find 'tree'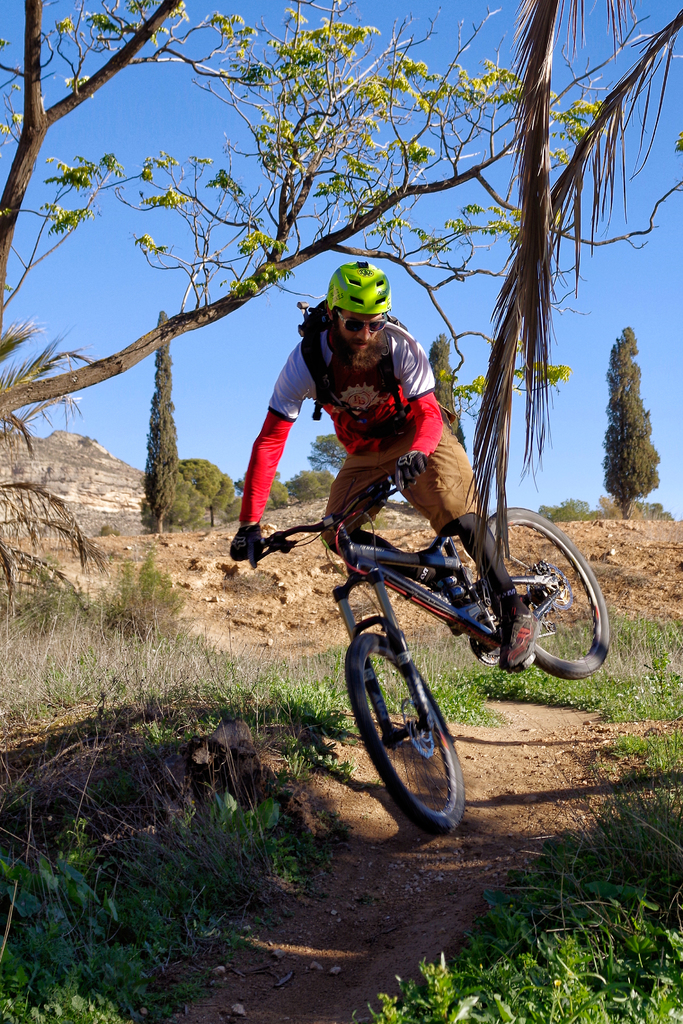
detection(291, 468, 340, 504)
